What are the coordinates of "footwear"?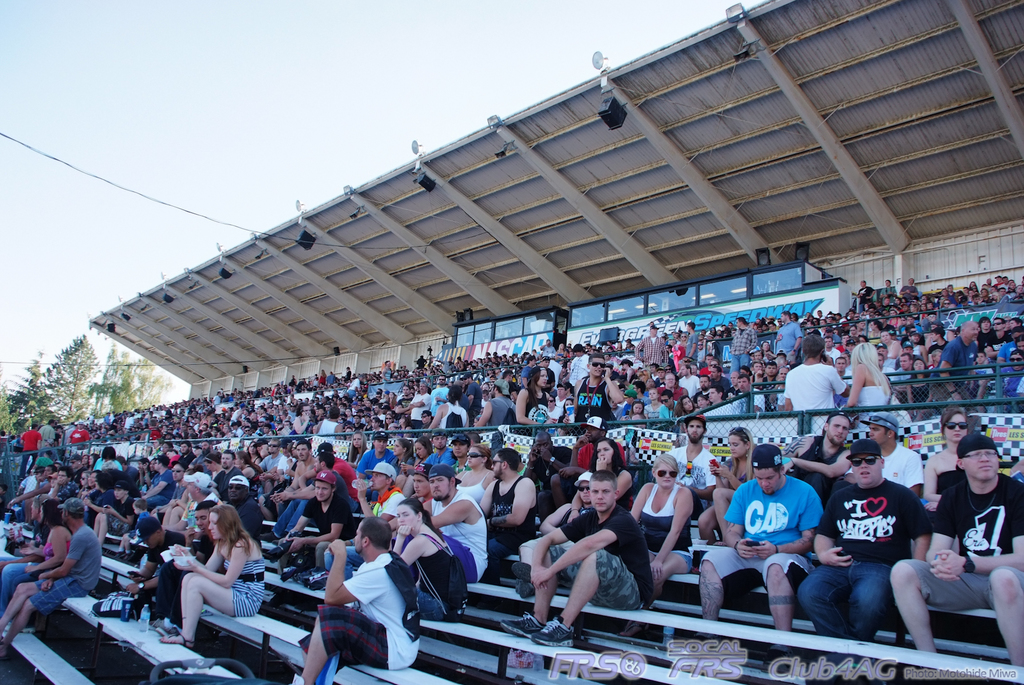
box=[530, 614, 577, 643].
